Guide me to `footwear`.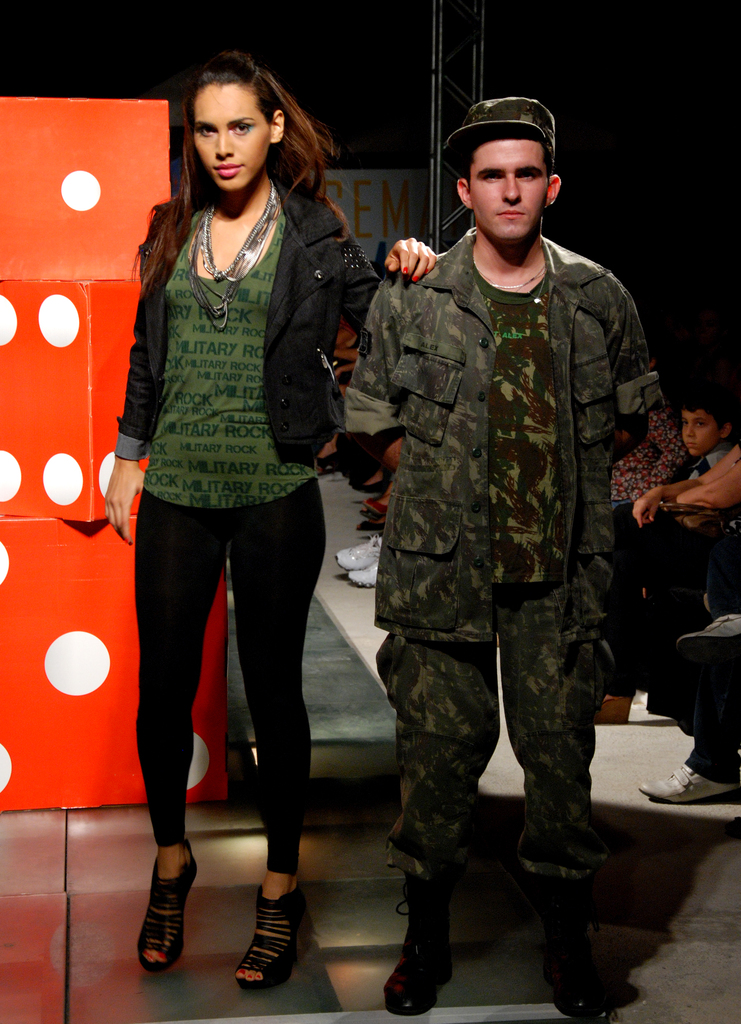
Guidance: <region>359, 498, 394, 519</region>.
